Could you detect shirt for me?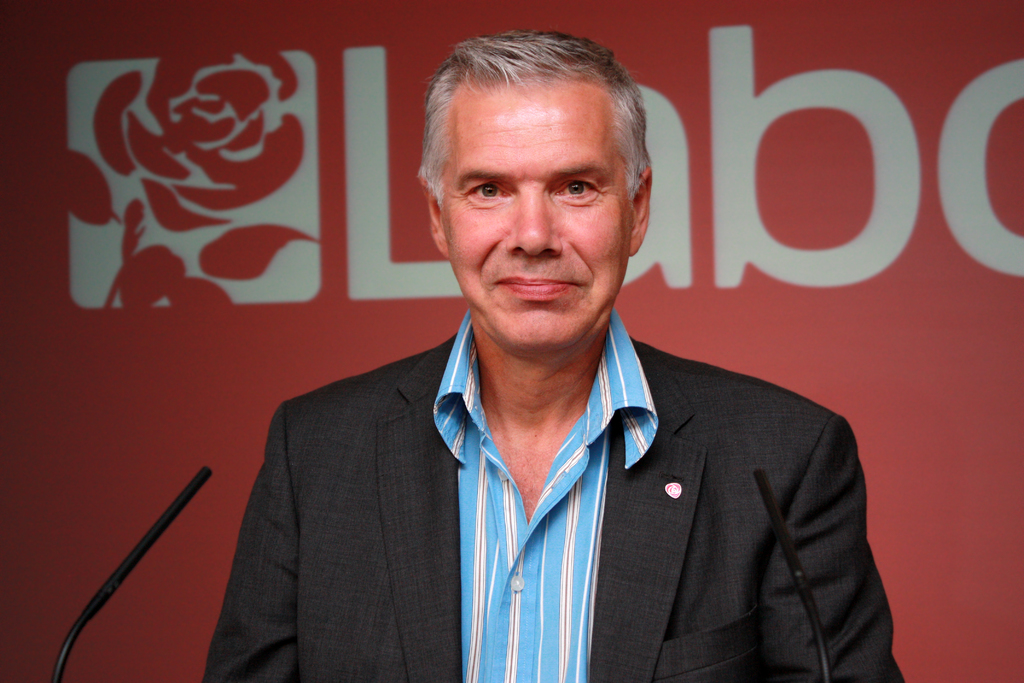
Detection result: 438, 312, 659, 682.
